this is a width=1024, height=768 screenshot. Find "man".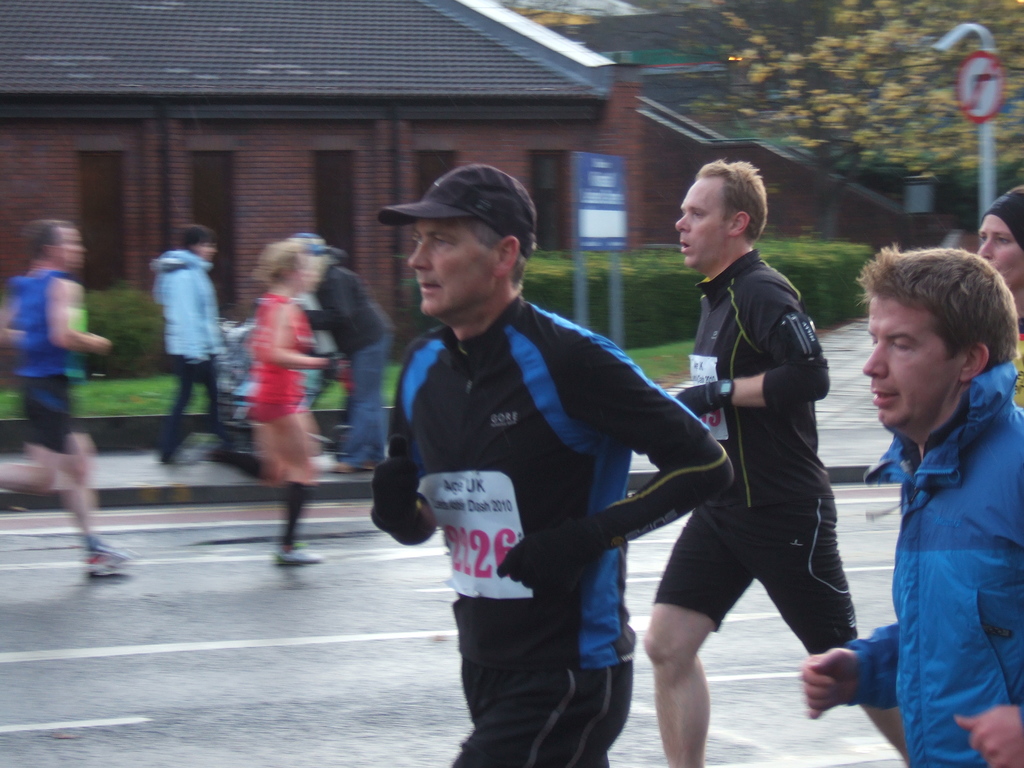
Bounding box: [x1=378, y1=159, x2=735, y2=767].
